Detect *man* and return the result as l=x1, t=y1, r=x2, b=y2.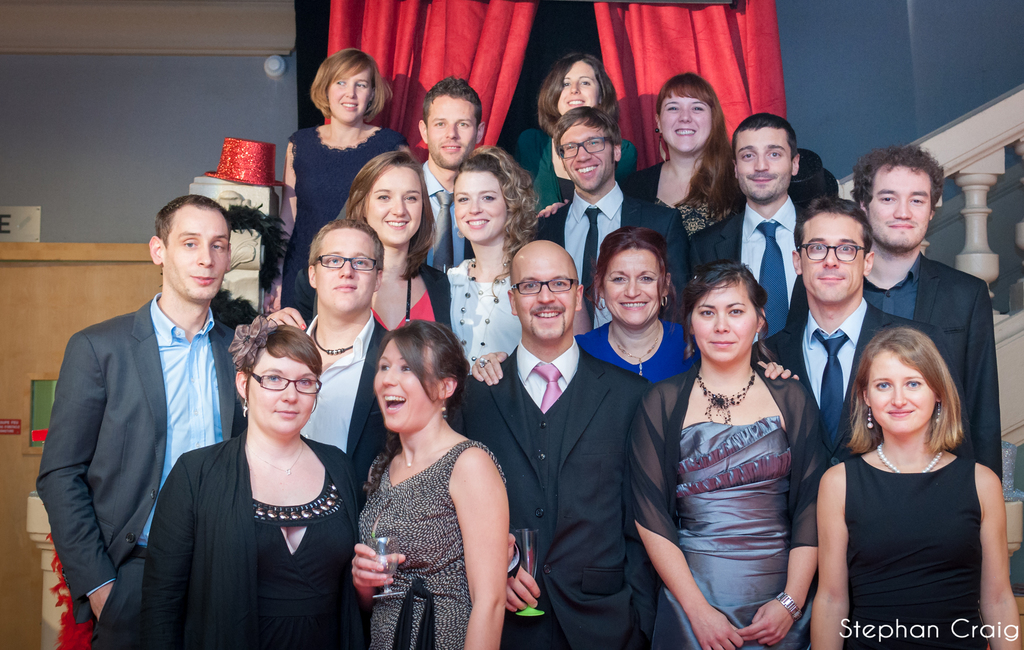
l=229, t=219, r=388, b=510.
